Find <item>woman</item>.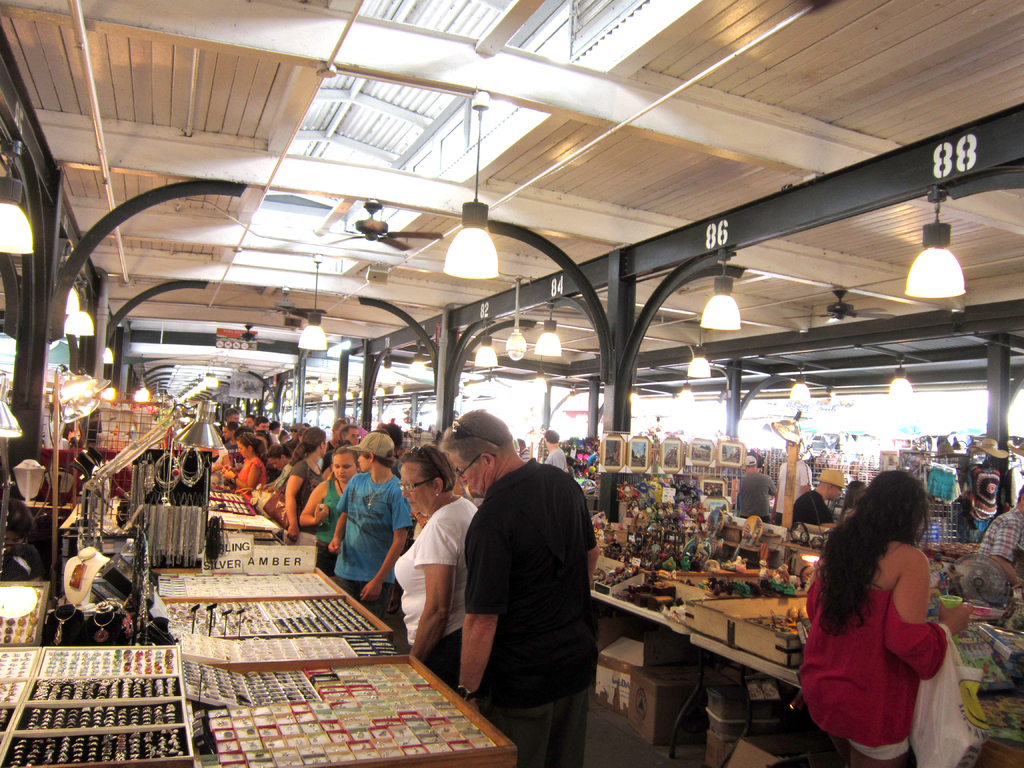
x1=799 y1=466 x2=963 y2=762.
